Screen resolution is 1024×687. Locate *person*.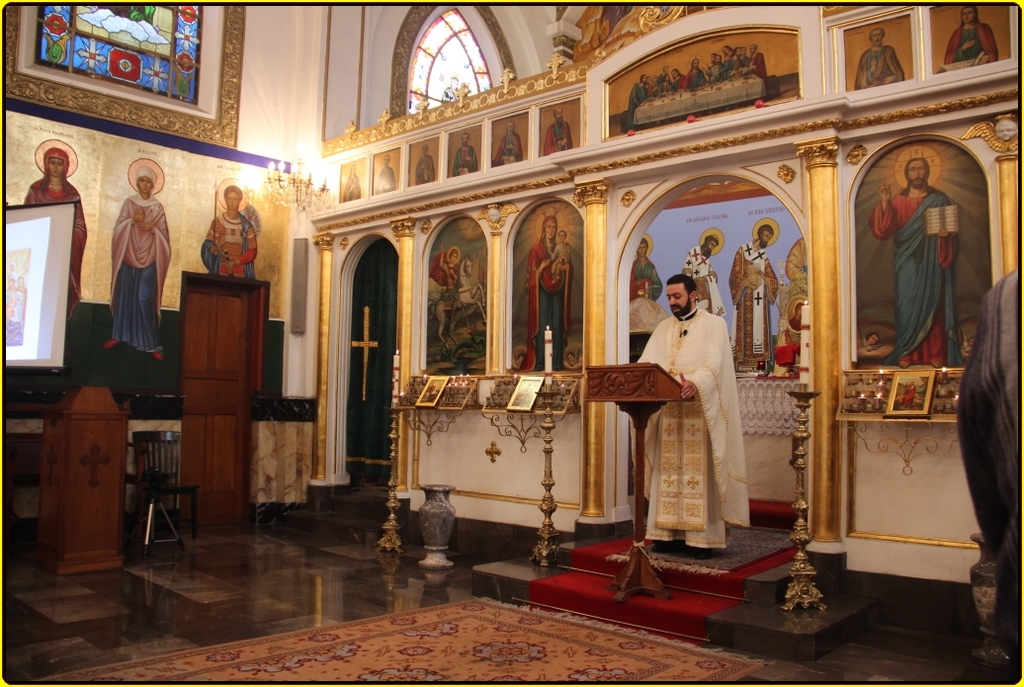
x1=631, y1=234, x2=671, y2=339.
